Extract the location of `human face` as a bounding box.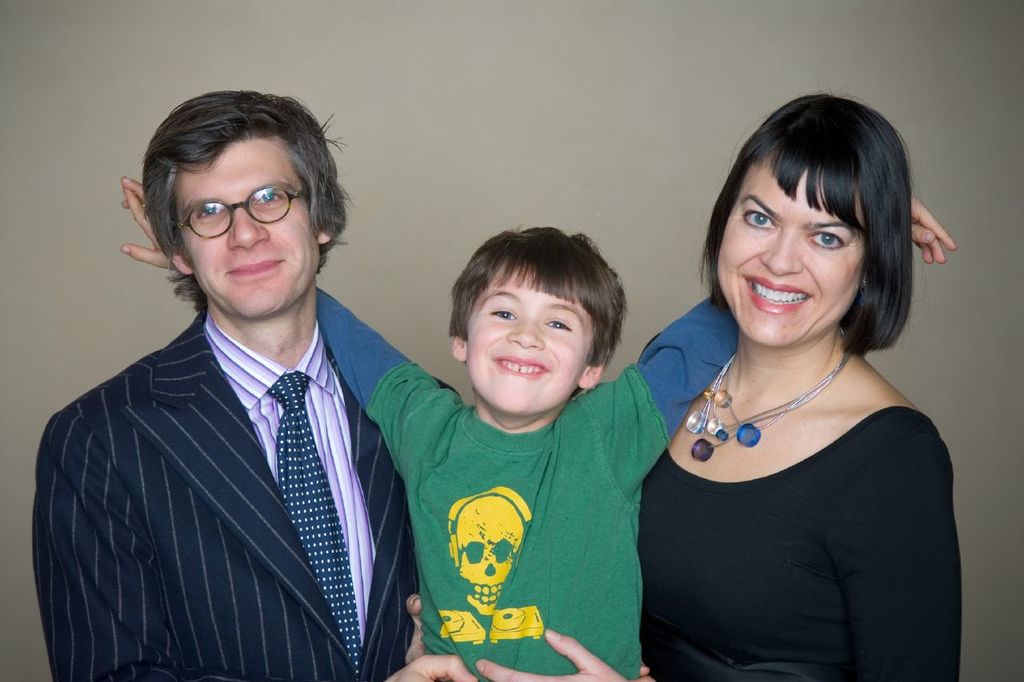
716:157:866:347.
